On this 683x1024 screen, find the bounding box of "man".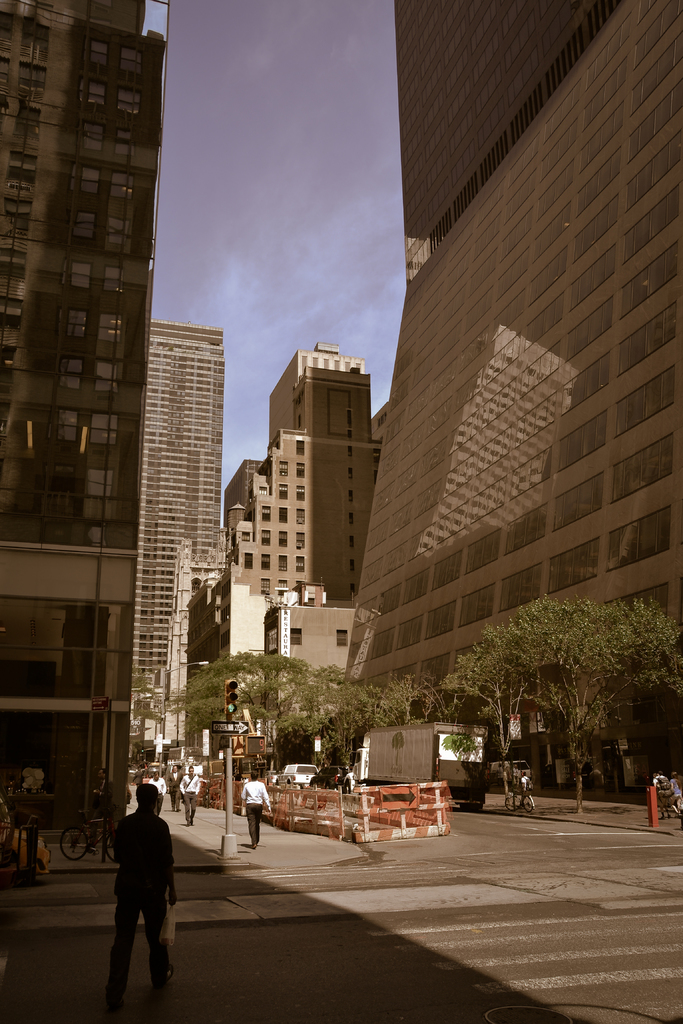
Bounding box: <box>235,765,277,852</box>.
